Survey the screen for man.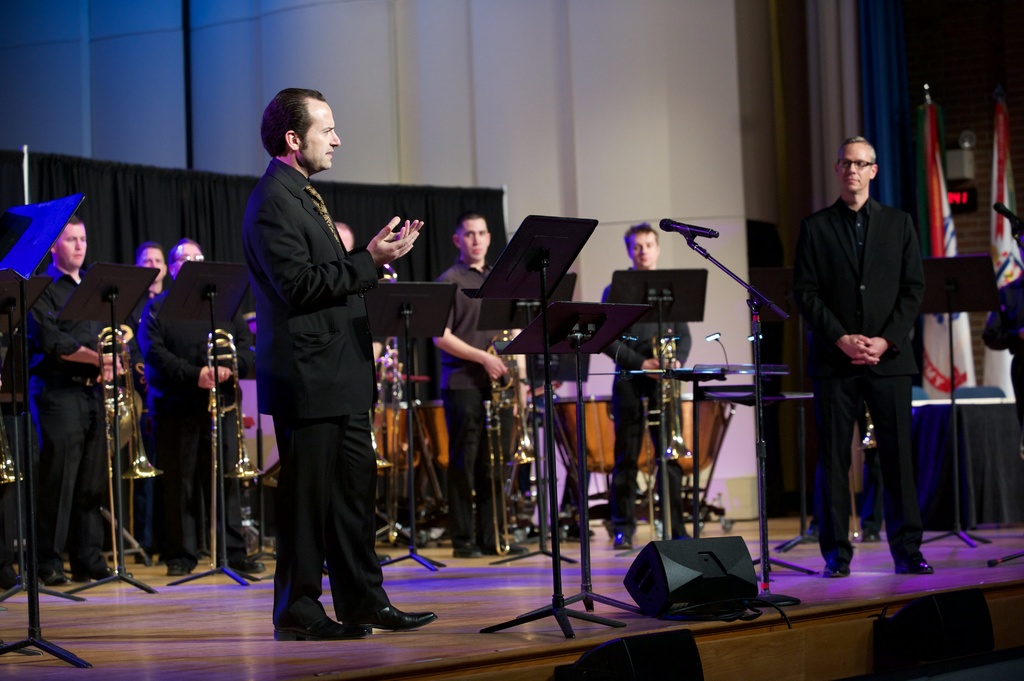
Survey found: {"left": 17, "top": 218, "right": 132, "bottom": 582}.
